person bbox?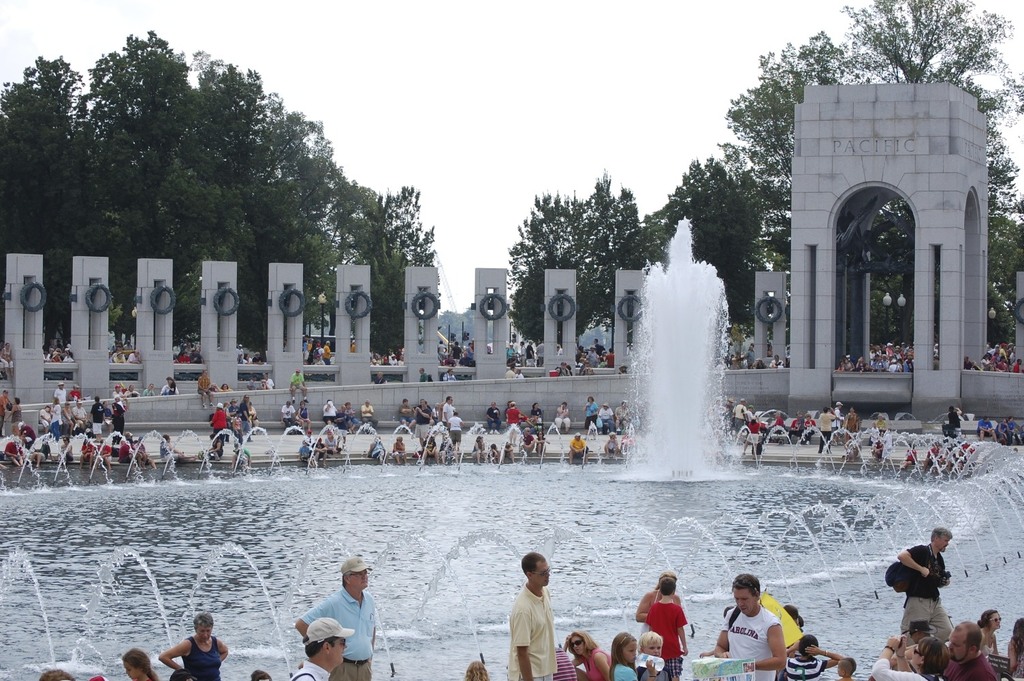
crop(284, 616, 355, 680)
